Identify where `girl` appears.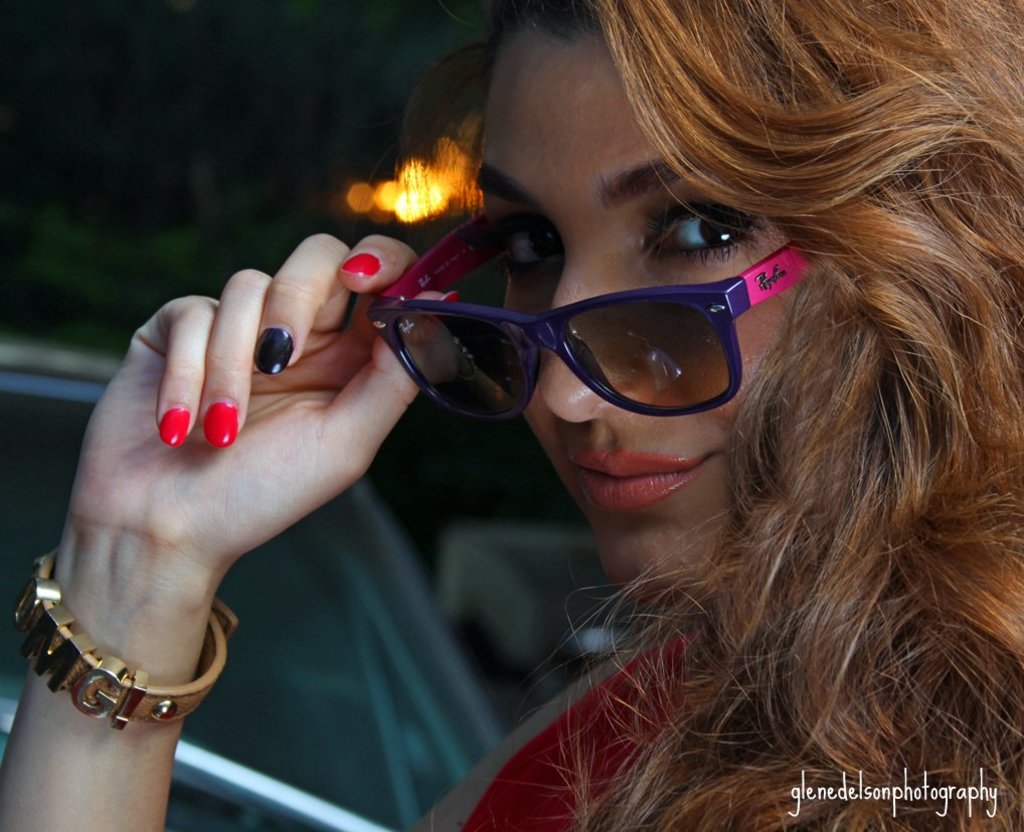
Appears at [x1=0, y1=0, x2=1023, y2=831].
